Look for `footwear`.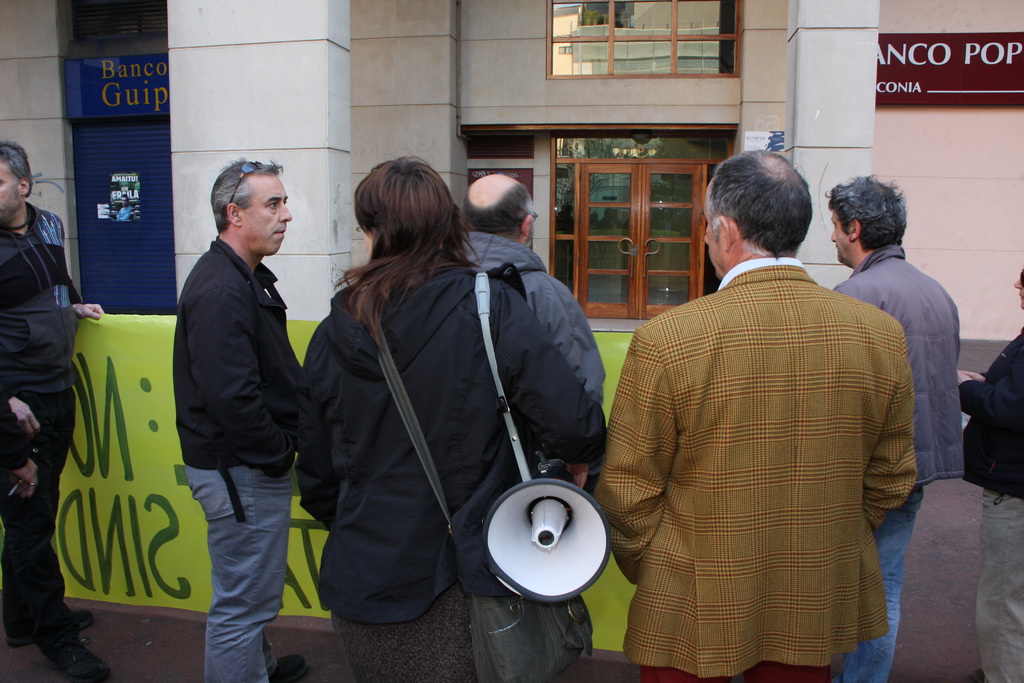
Found: region(267, 652, 310, 682).
